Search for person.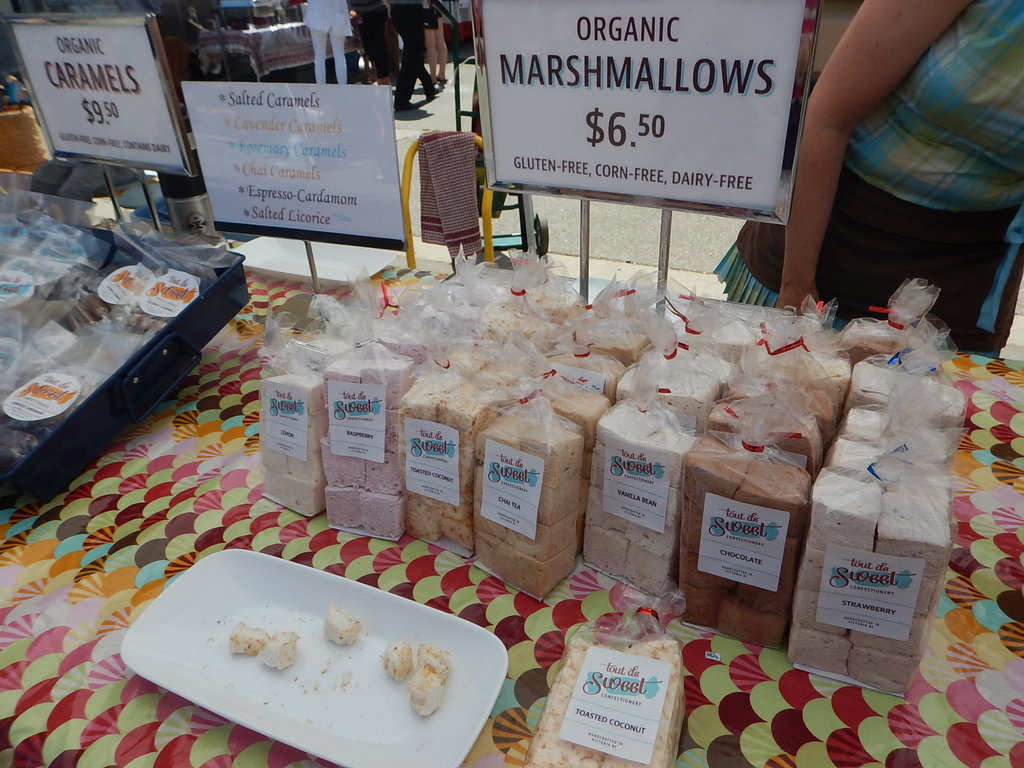
Found at 745,0,1007,341.
